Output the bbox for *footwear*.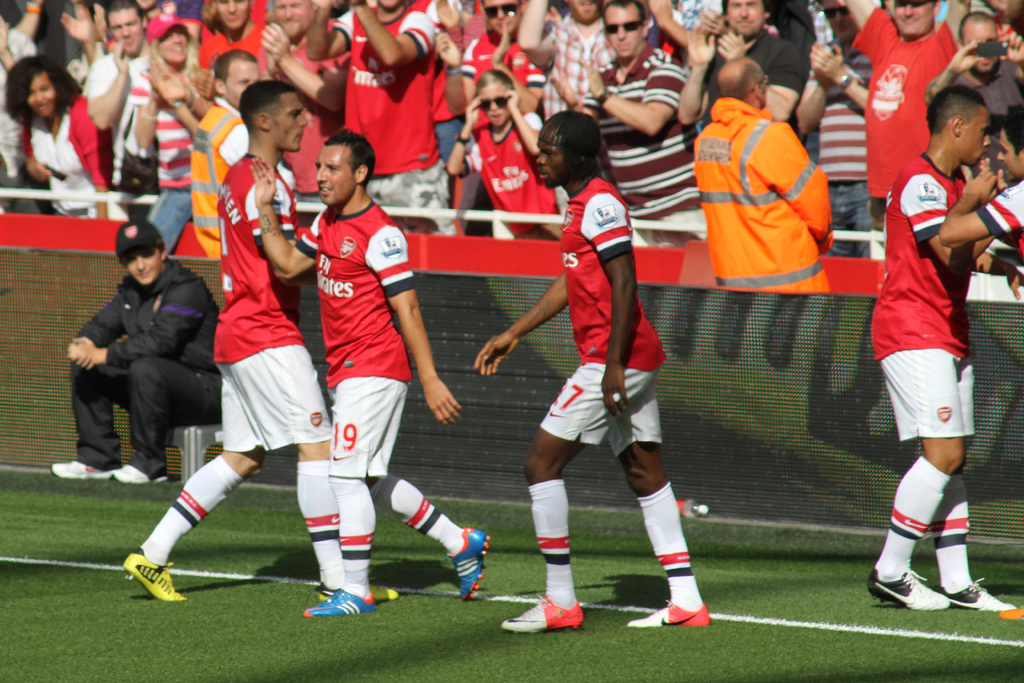
<region>51, 459, 111, 479</region>.
